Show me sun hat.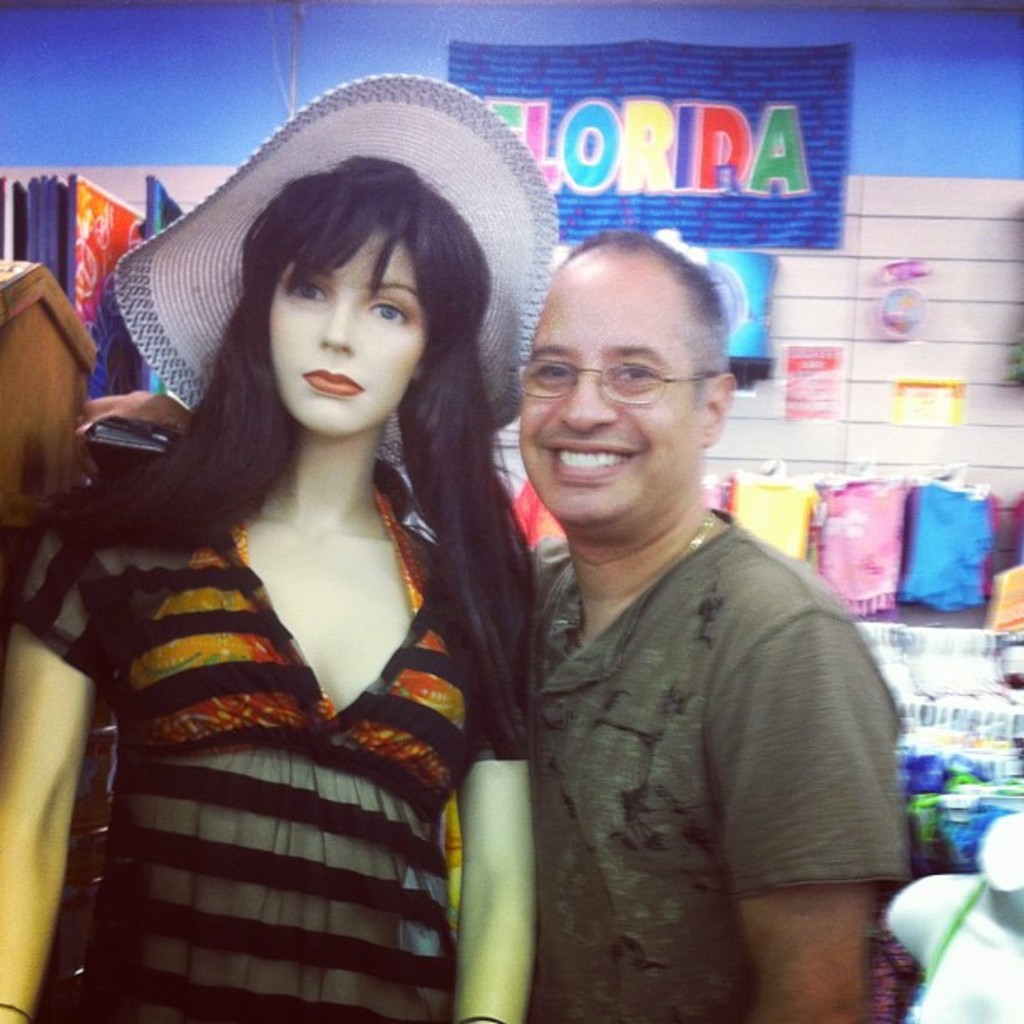
sun hat is here: bbox=[107, 74, 561, 482].
